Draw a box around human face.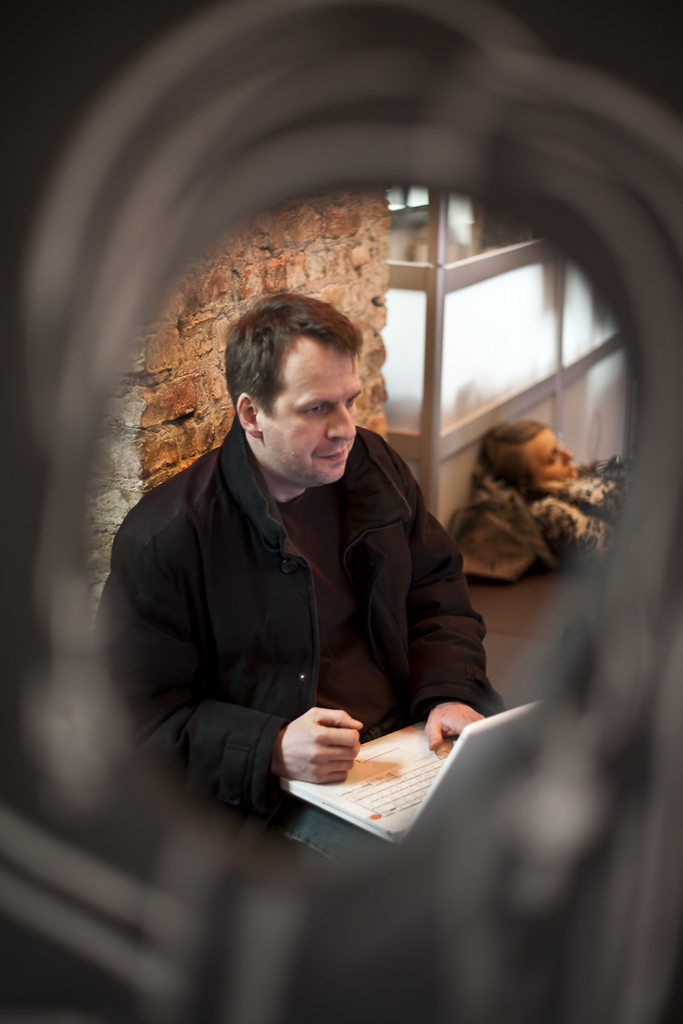
Rect(537, 421, 577, 475).
